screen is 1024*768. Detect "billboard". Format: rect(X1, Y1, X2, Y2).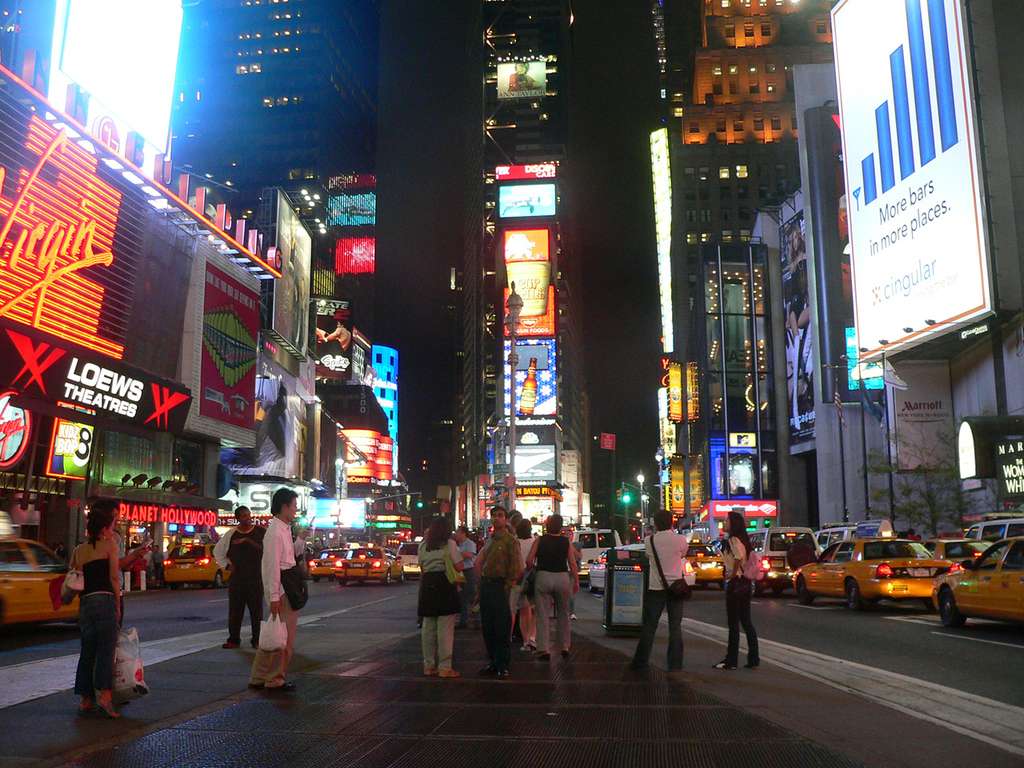
rect(882, 362, 961, 478).
